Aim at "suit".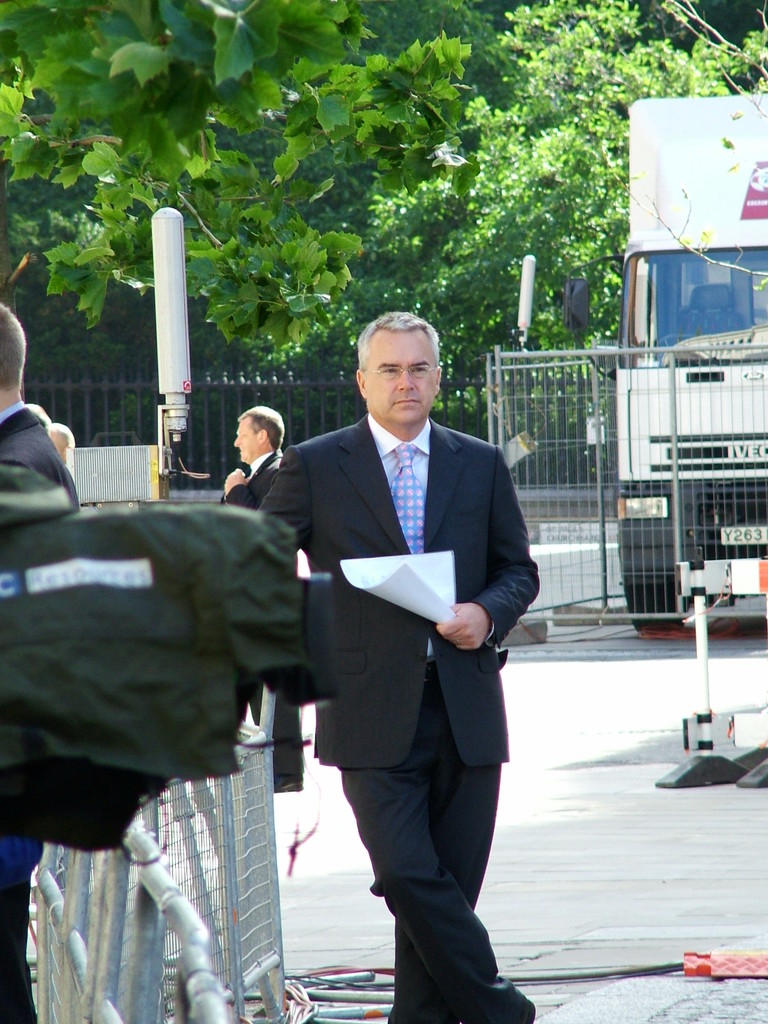
Aimed at 3:398:77:517.
